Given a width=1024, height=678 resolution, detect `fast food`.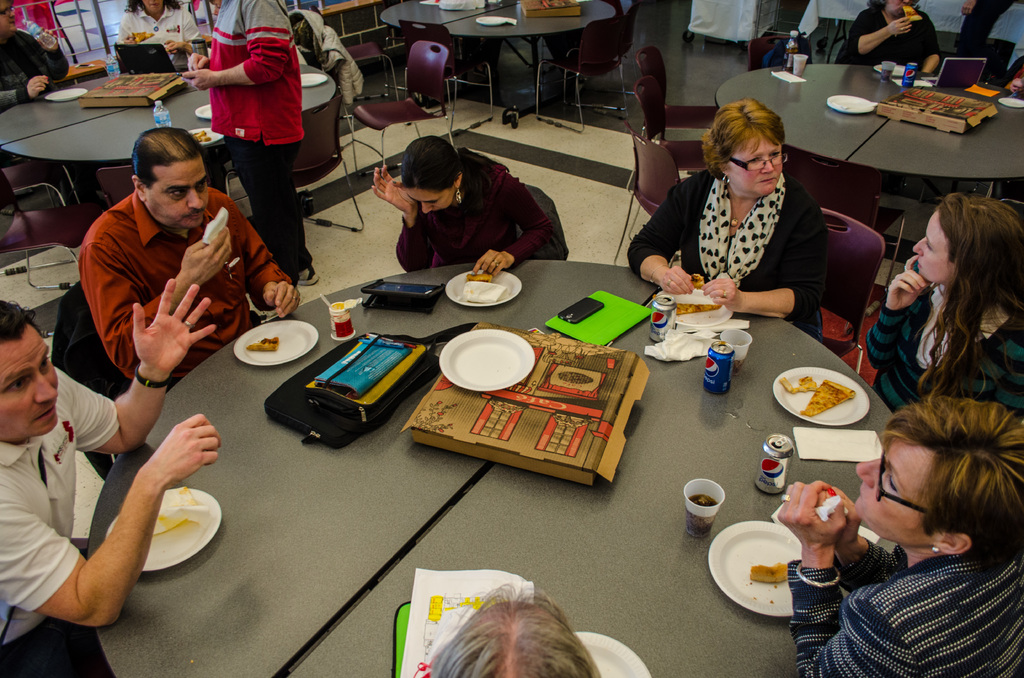
675, 290, 715, 312.
